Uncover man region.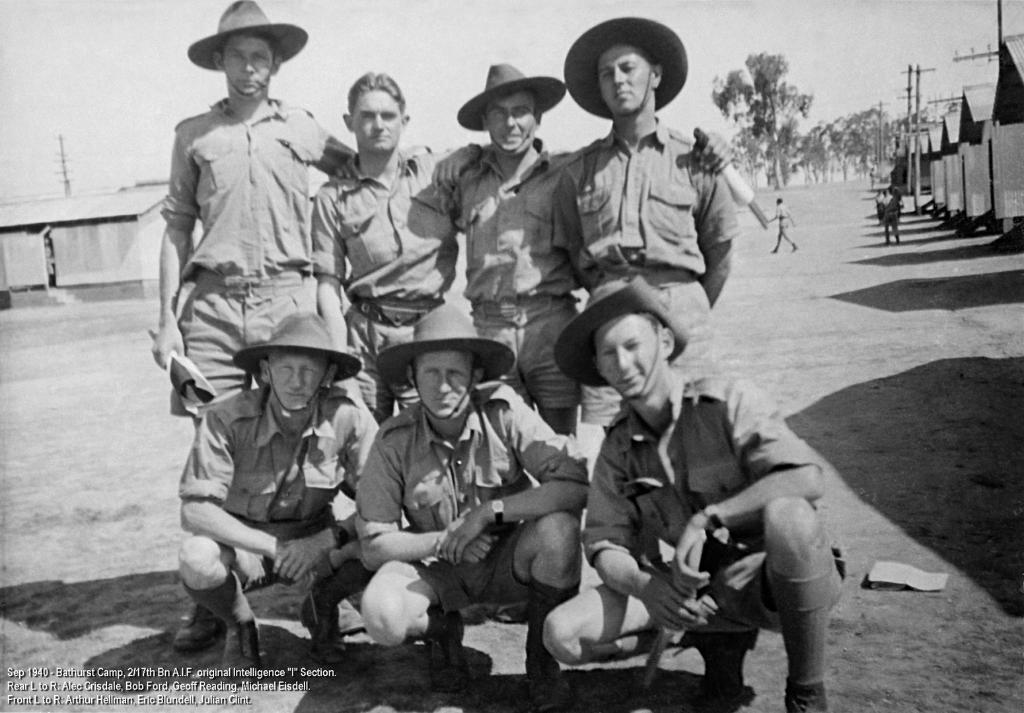
Uncovered: (449, 59, 735, 433).
